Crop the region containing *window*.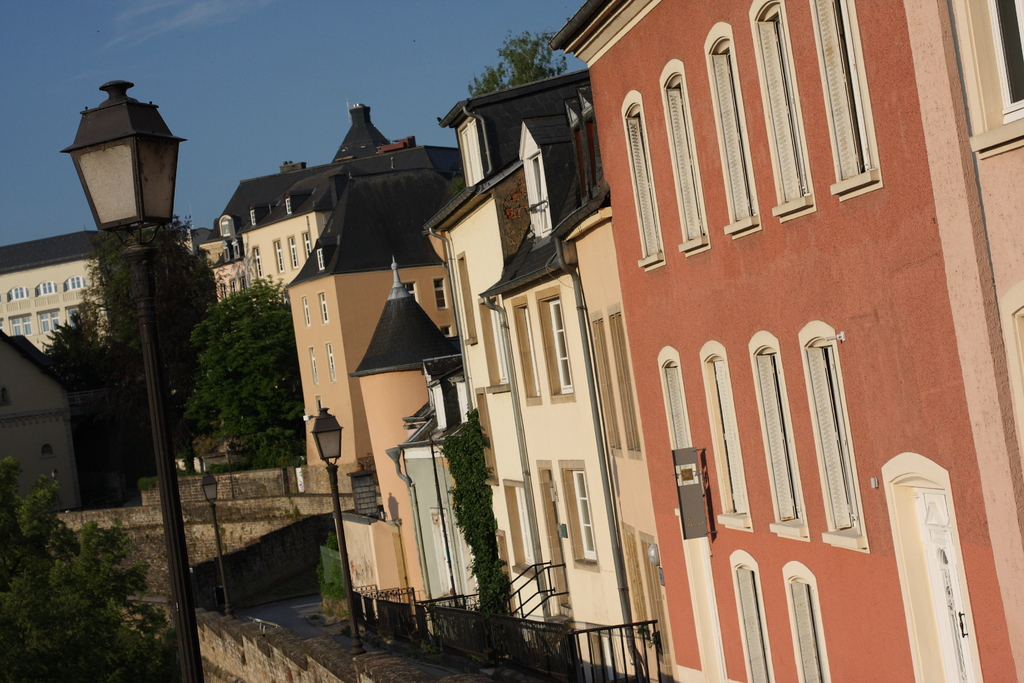
Crop region: select_region(797, 321, 870, 547).
